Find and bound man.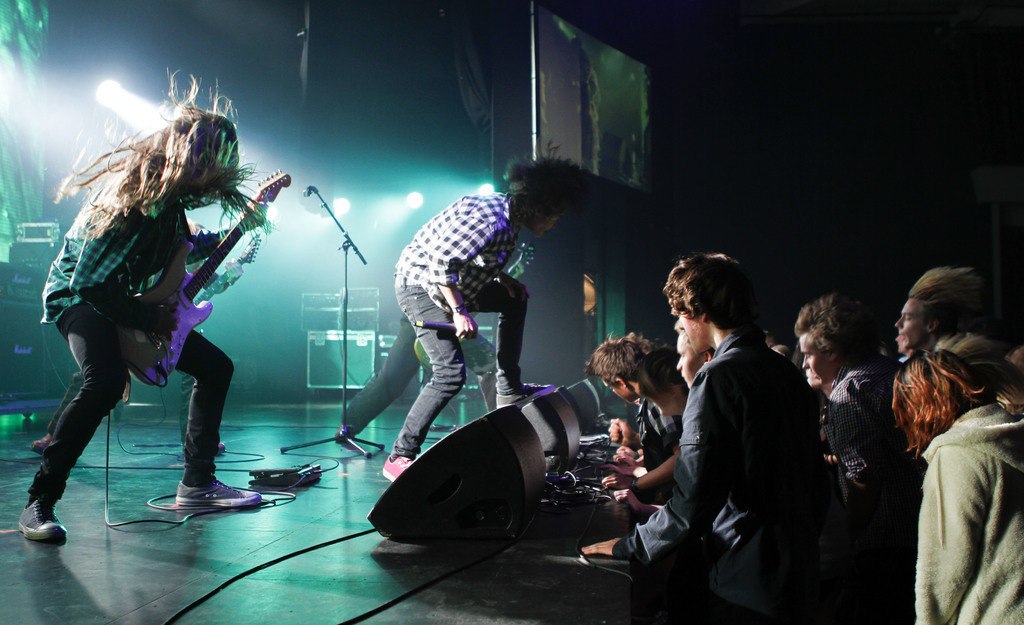
Bound: 578,251,863,624.
